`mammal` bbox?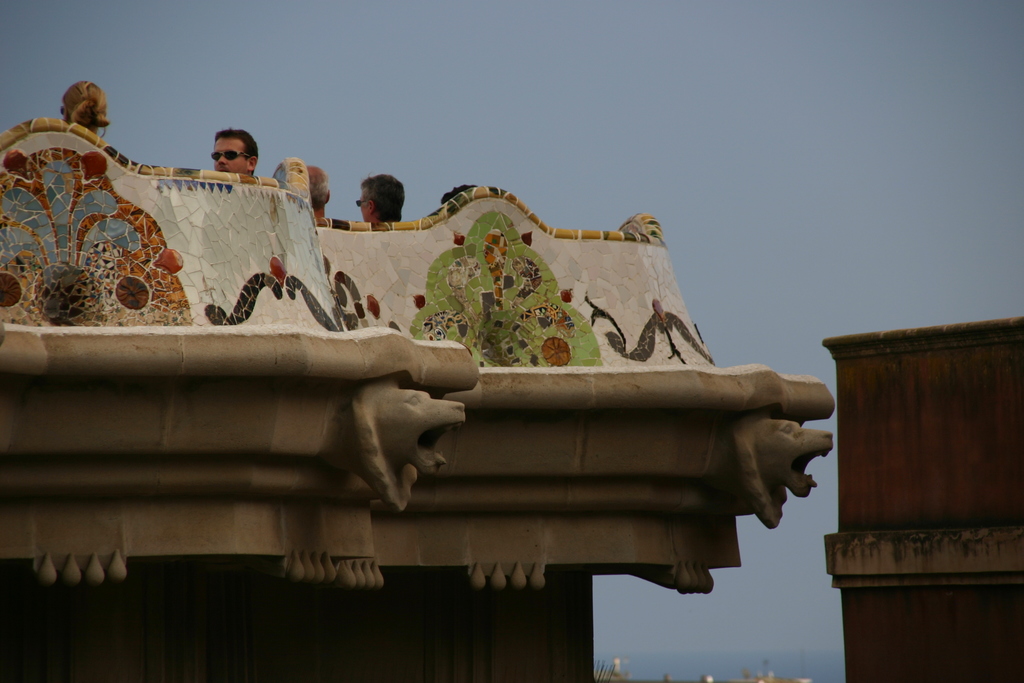
BBox(61, 76, 111, 136)
